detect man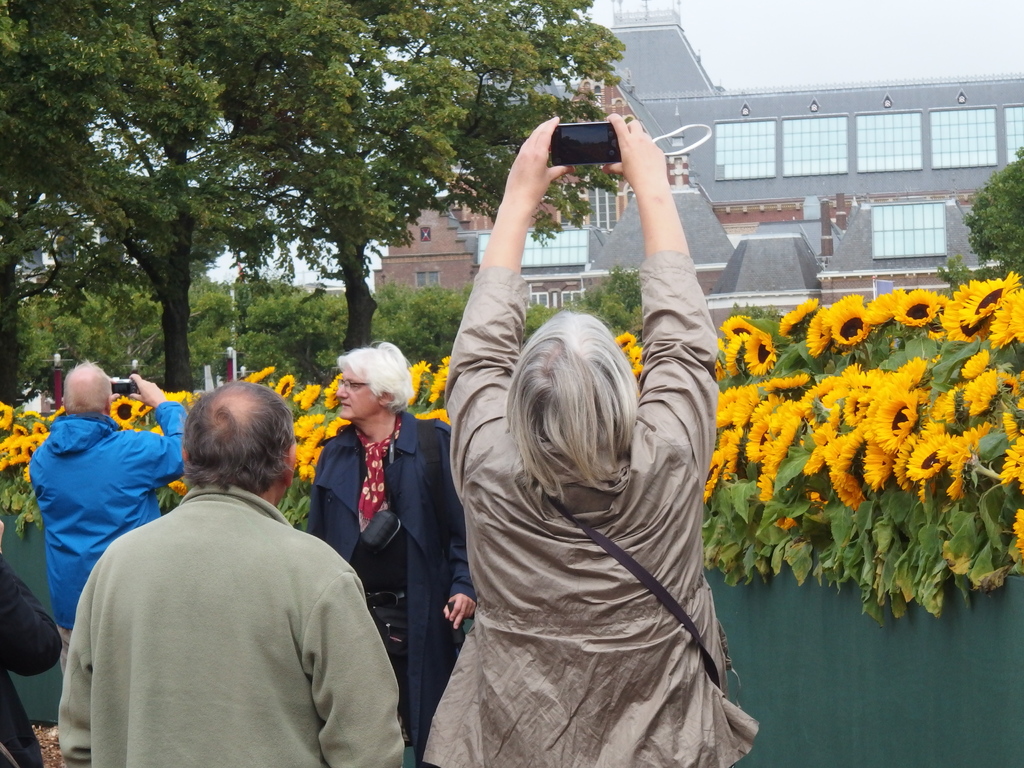
select_region(302, 339, 466, 685)
